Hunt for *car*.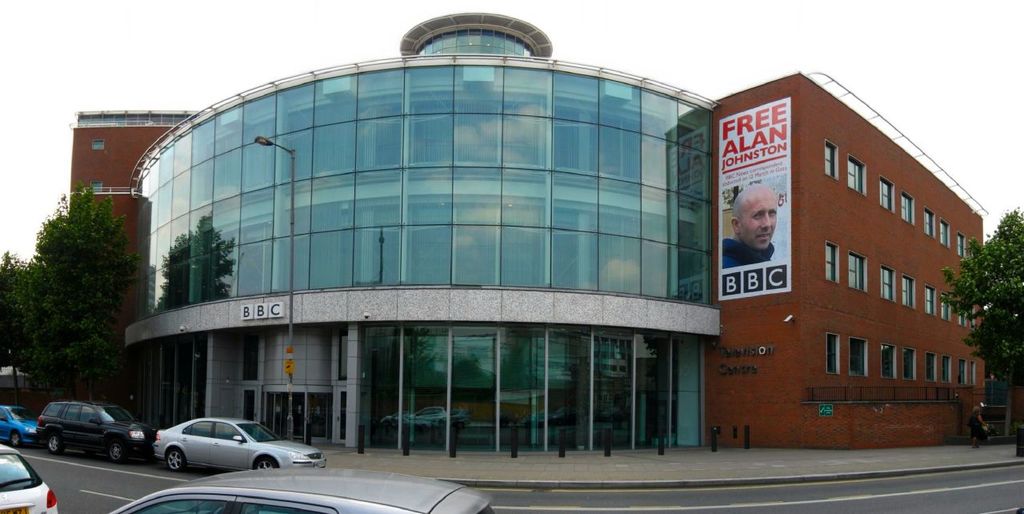
Hunted down at (109,467,498,513).
